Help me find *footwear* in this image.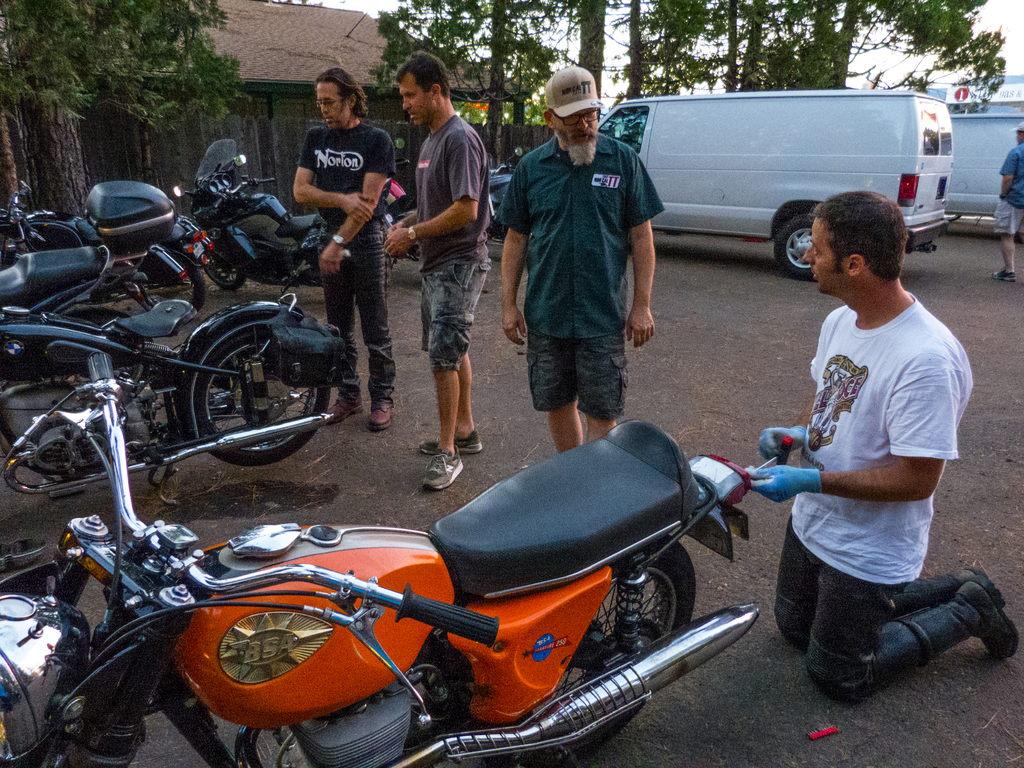
Found it: detection(370, 398, 399, 426).
